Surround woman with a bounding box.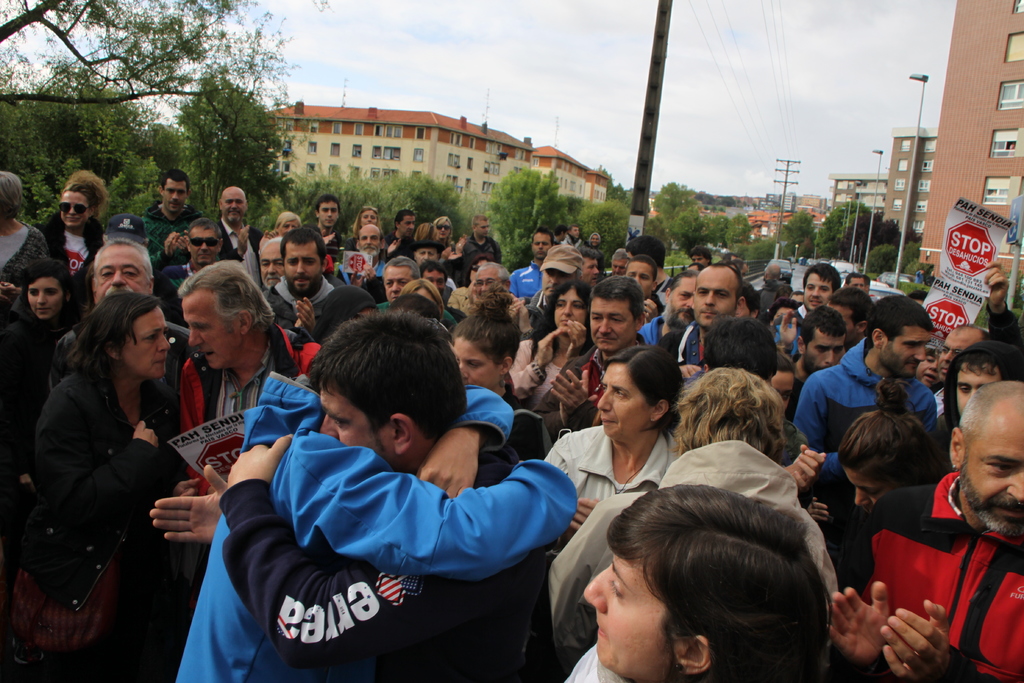
rect(838, 352, 943, 516).
